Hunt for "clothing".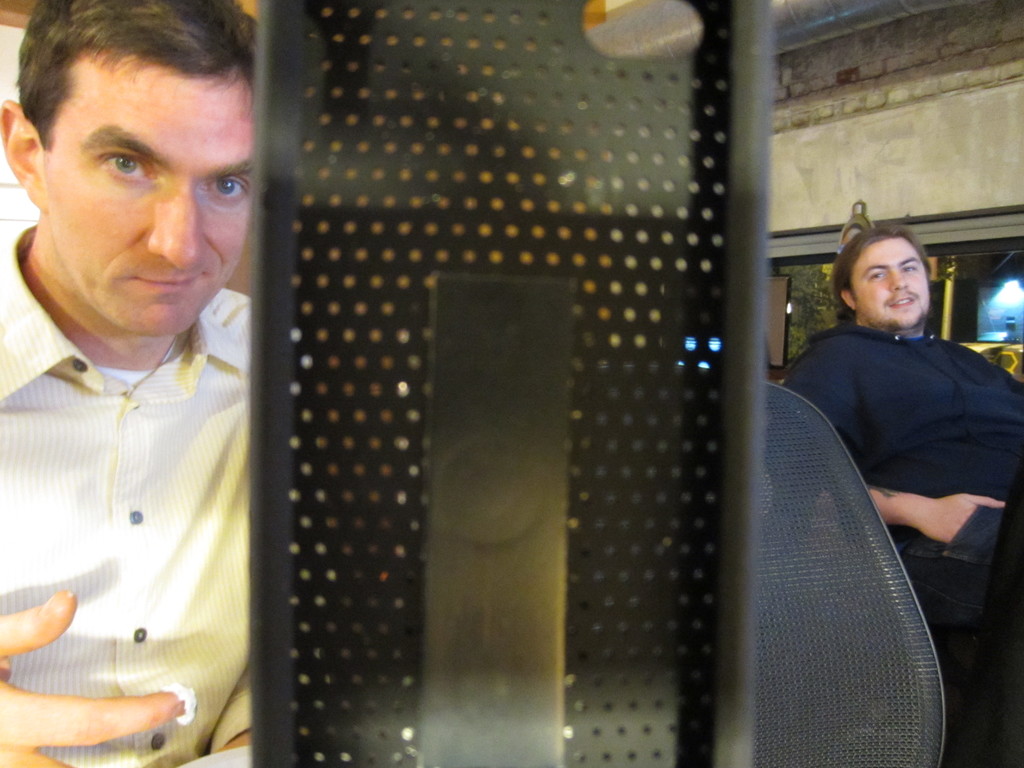
Hunted down at (784,328,1023,767).
